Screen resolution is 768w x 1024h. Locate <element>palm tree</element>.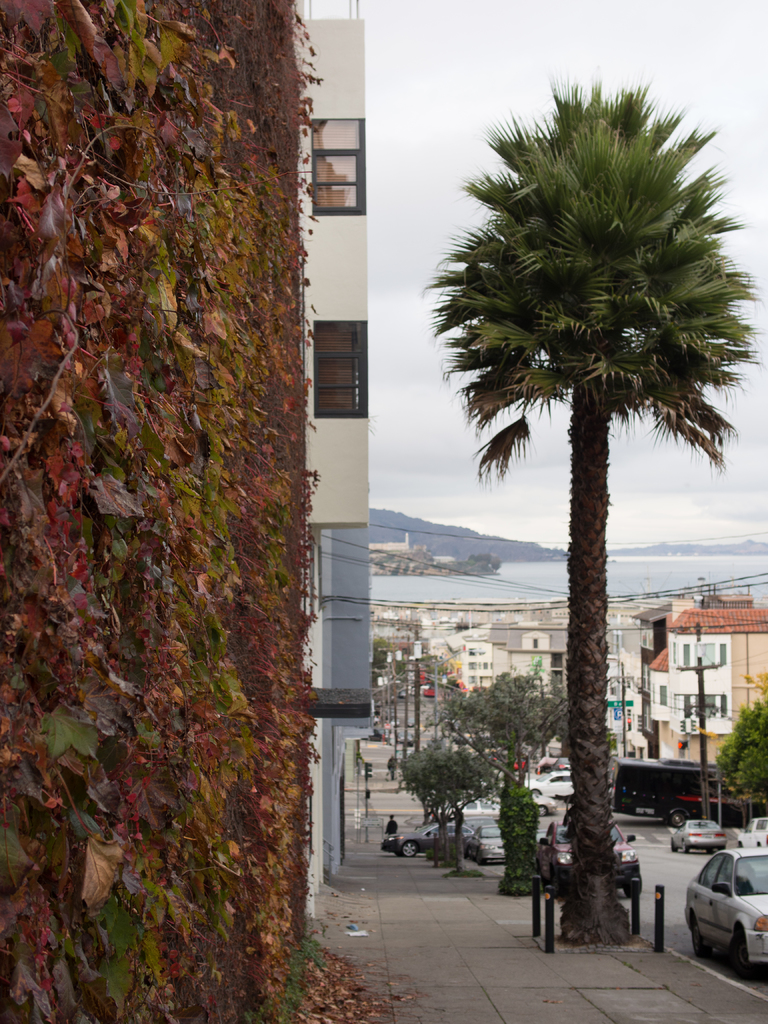
box=[432, 84, 758, 948].
